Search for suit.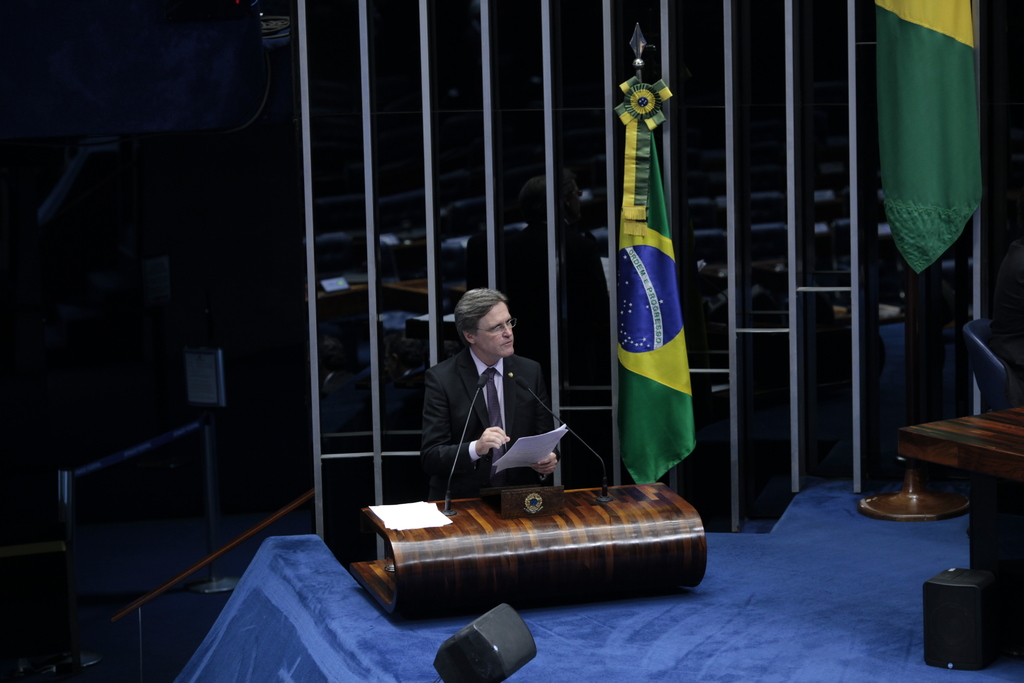
Found at [left=415, top=297, right=570, bottom=518].
